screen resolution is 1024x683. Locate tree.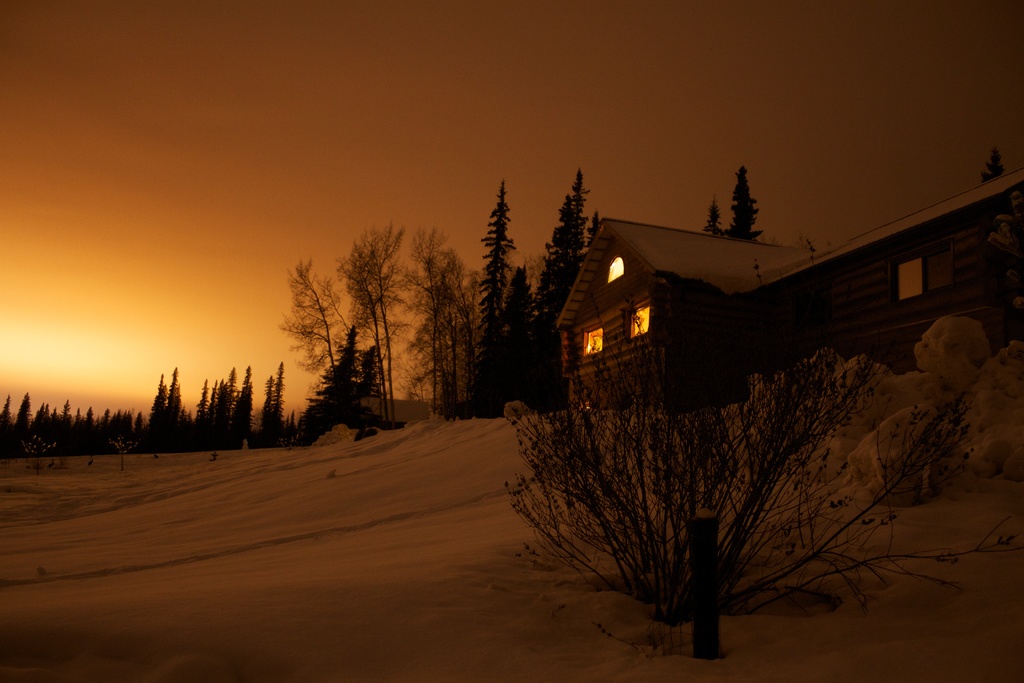
(left=700, top=198, right=721, bottom=236).
